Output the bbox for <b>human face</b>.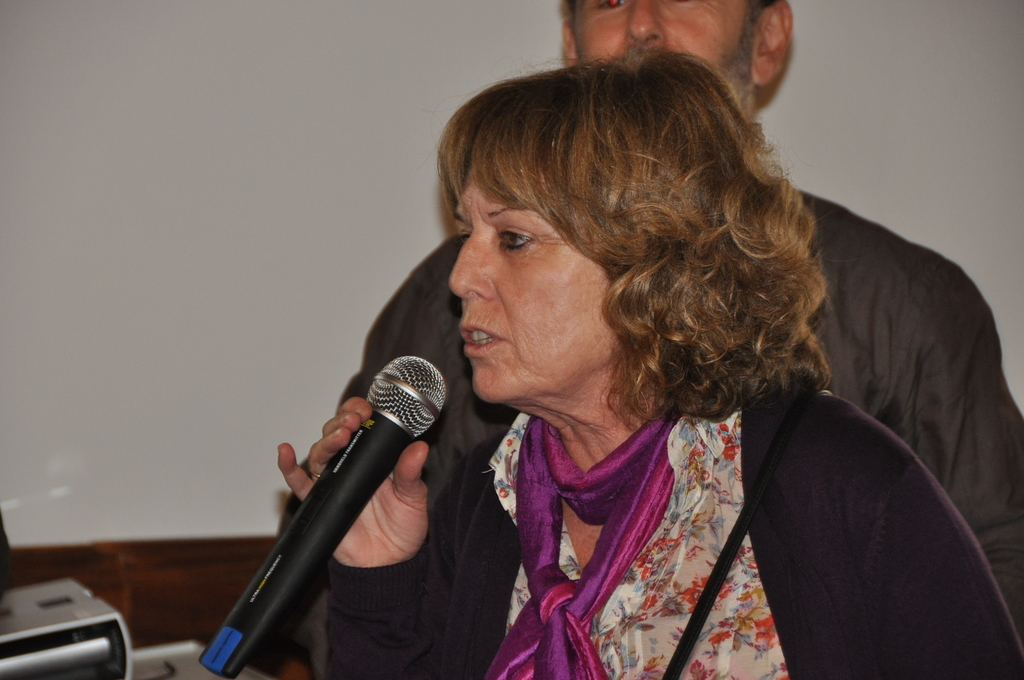
(left=447, top=147, right=612, bottom=400).
